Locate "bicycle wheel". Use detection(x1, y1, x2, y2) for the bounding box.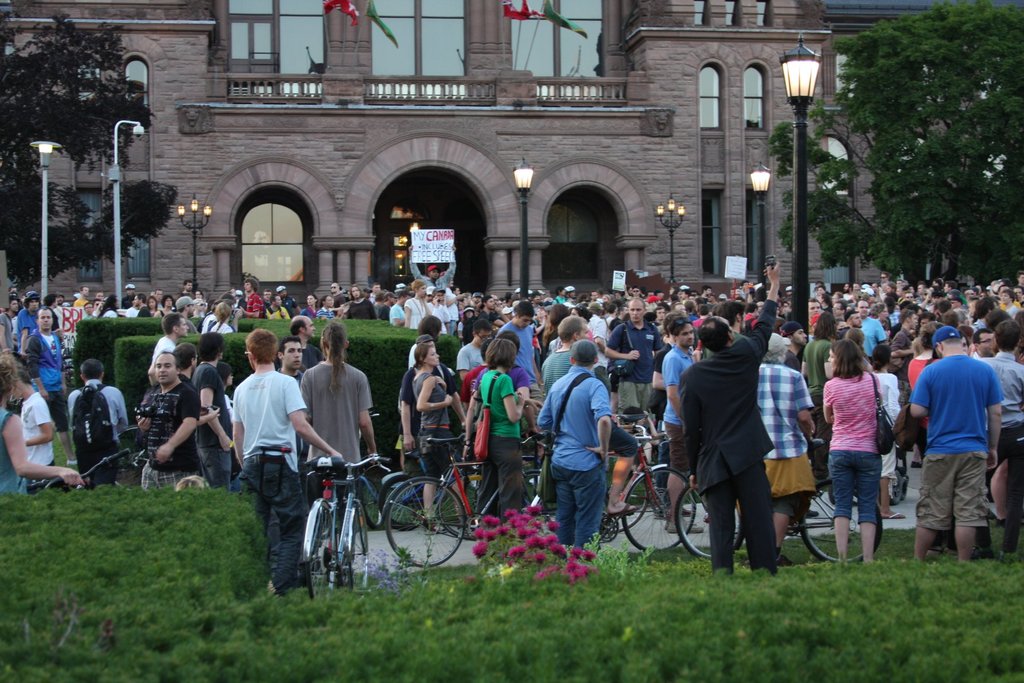
detection(619, 461, 698, 551).
